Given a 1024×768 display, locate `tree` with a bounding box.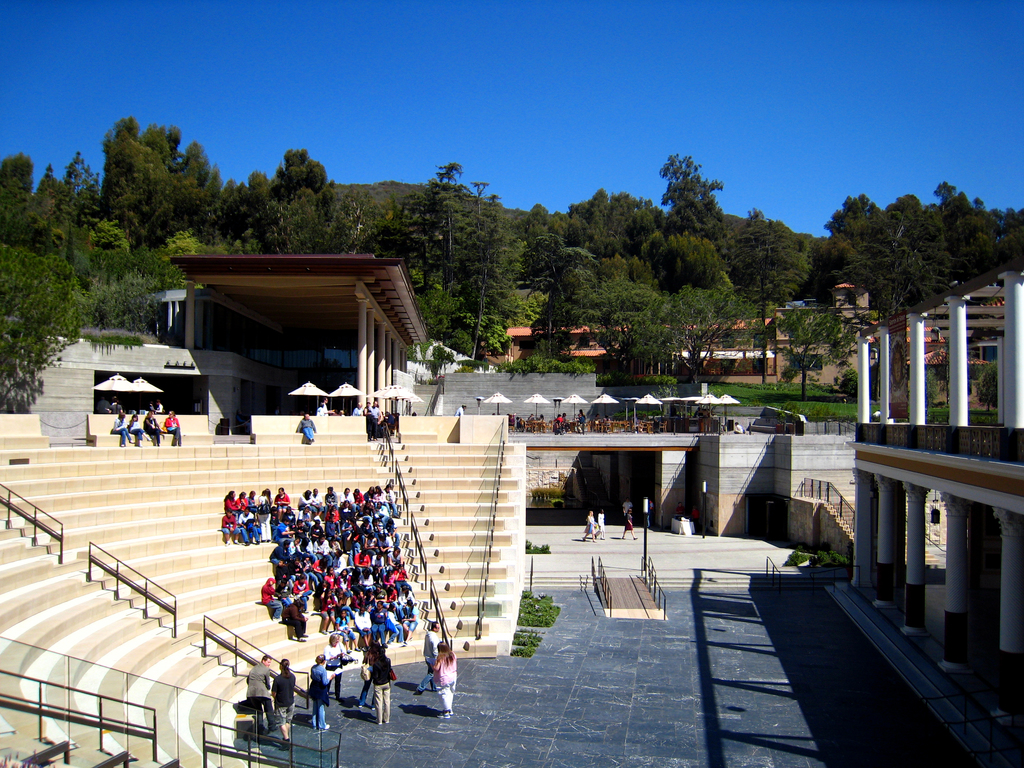
Located: bbox=(816, 193, 900, 288).
